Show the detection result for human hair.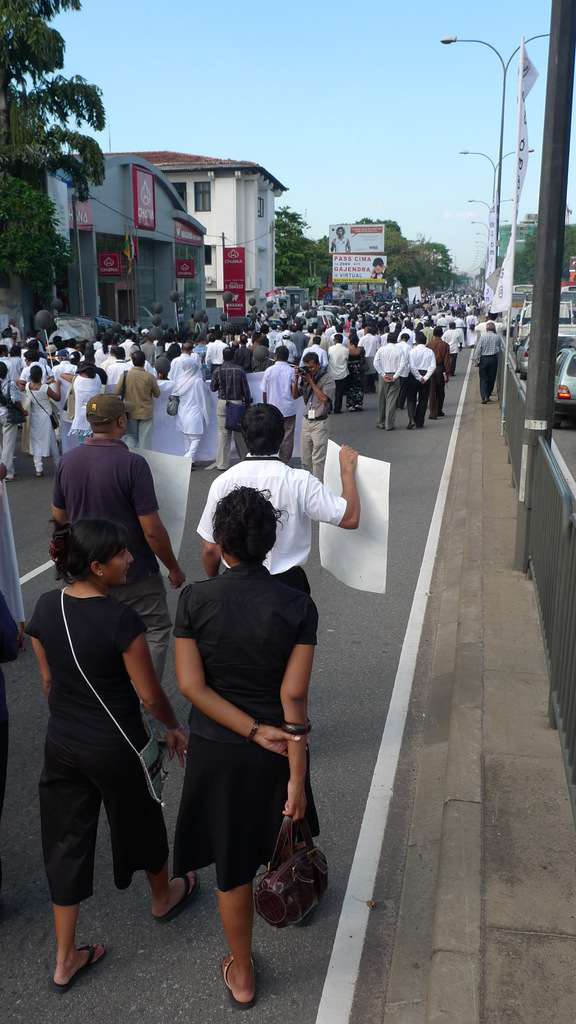
bbox=(386, 330, 395, 345).
